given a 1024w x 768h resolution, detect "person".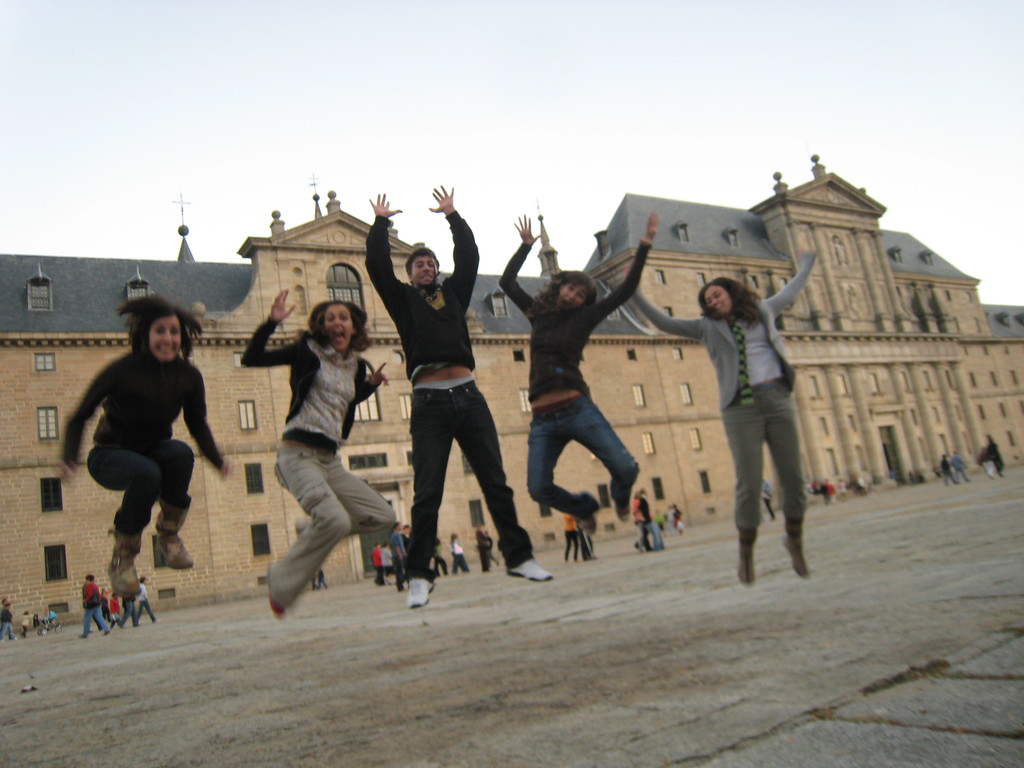
582,511,597,556.
